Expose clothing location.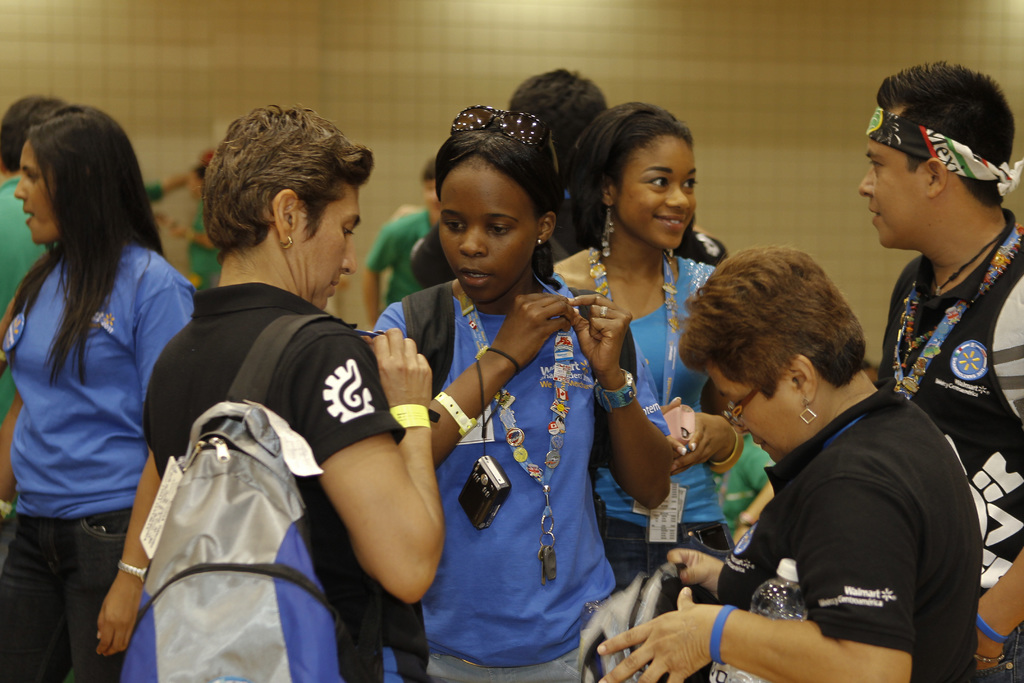
Exposed at x1=6, y1=177, x2=176, y2=629.
